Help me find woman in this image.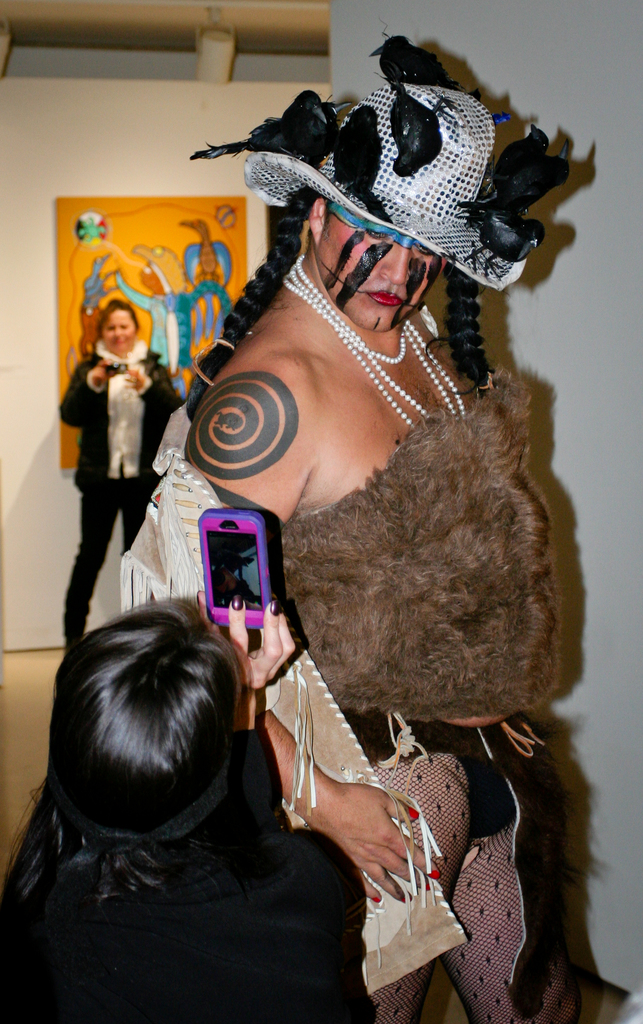
Found it: region(165, 12, 593, 976).
